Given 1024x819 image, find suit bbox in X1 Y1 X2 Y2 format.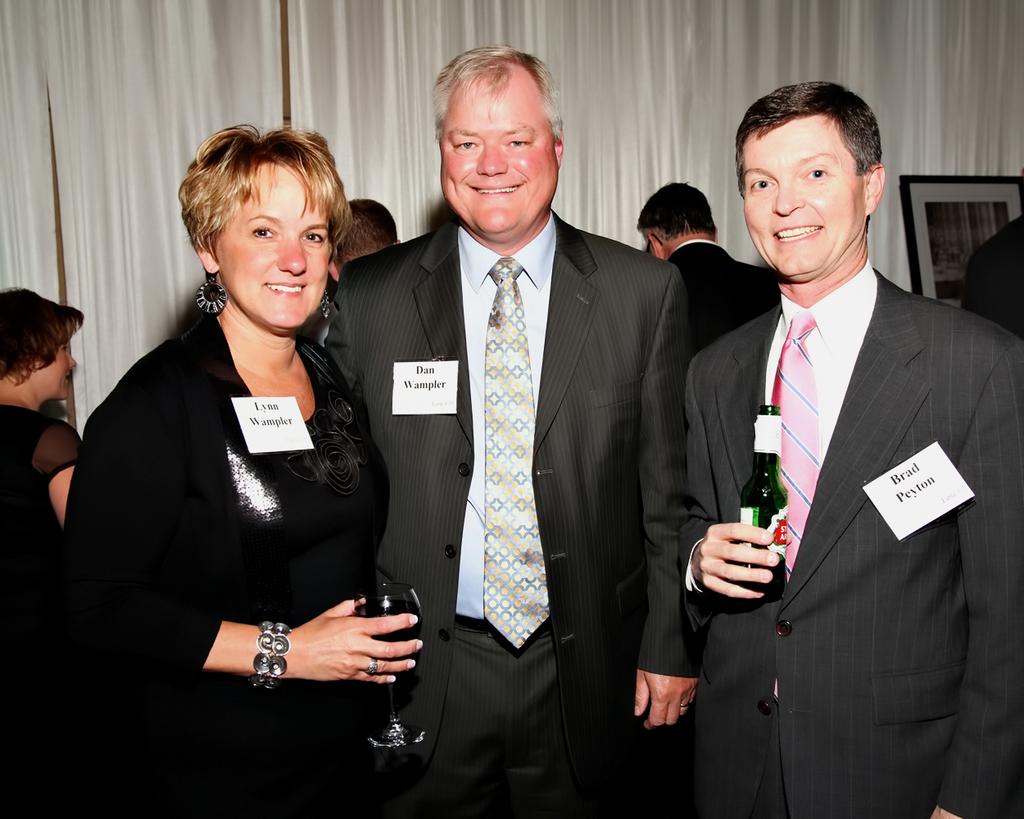
669 60 1007 818.
